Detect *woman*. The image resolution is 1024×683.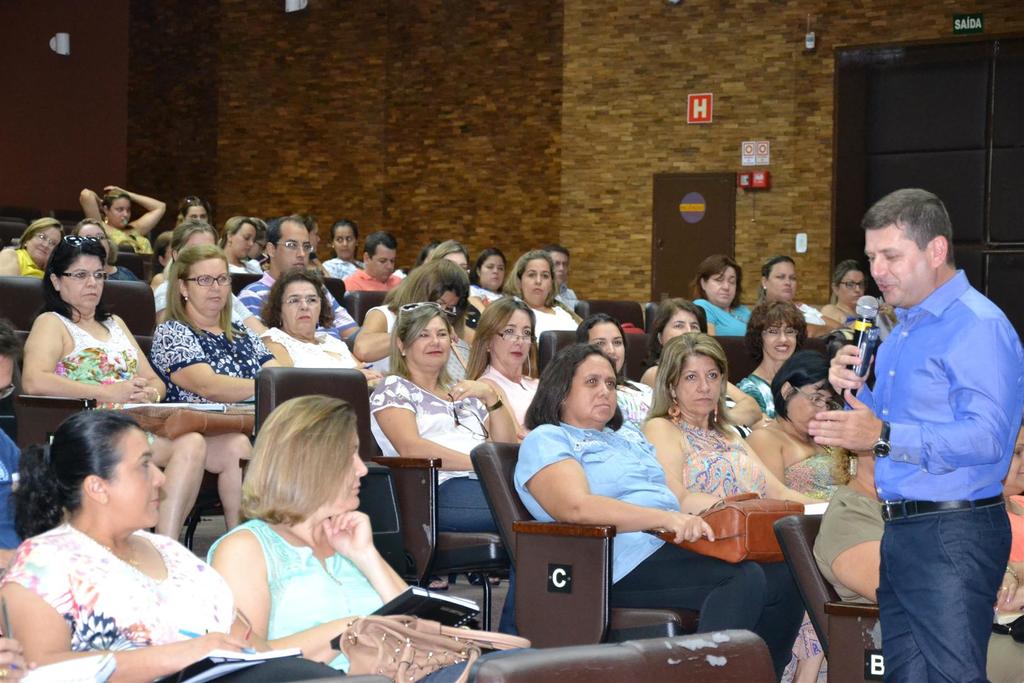
rect(221, 220, 268, 277).
